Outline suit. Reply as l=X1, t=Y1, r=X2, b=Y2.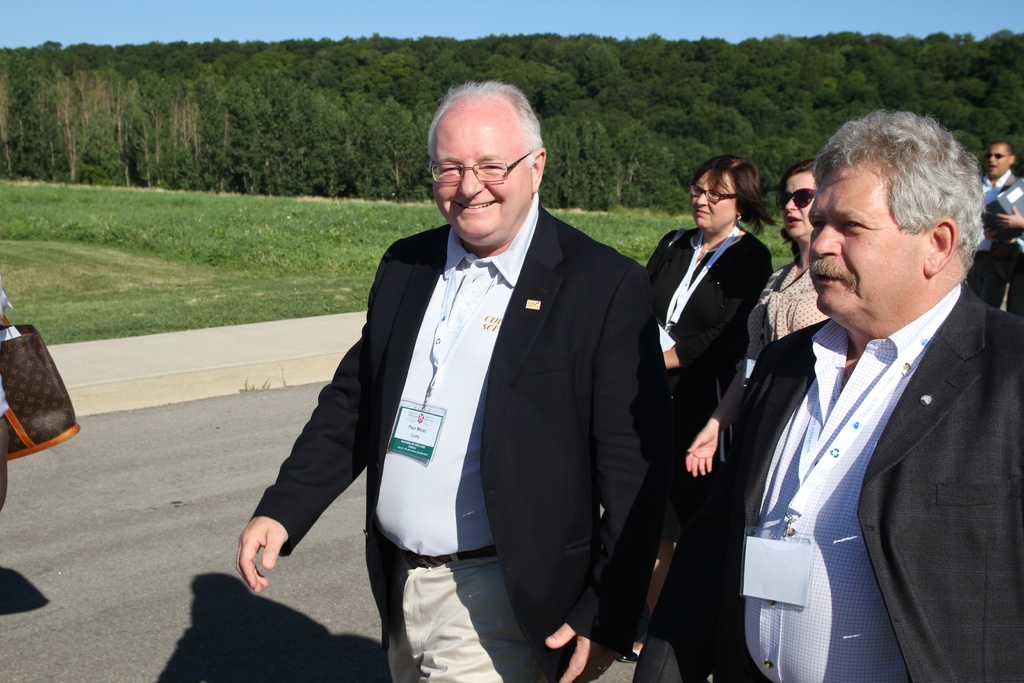
l=968, t=168, r=1020, b=308.
